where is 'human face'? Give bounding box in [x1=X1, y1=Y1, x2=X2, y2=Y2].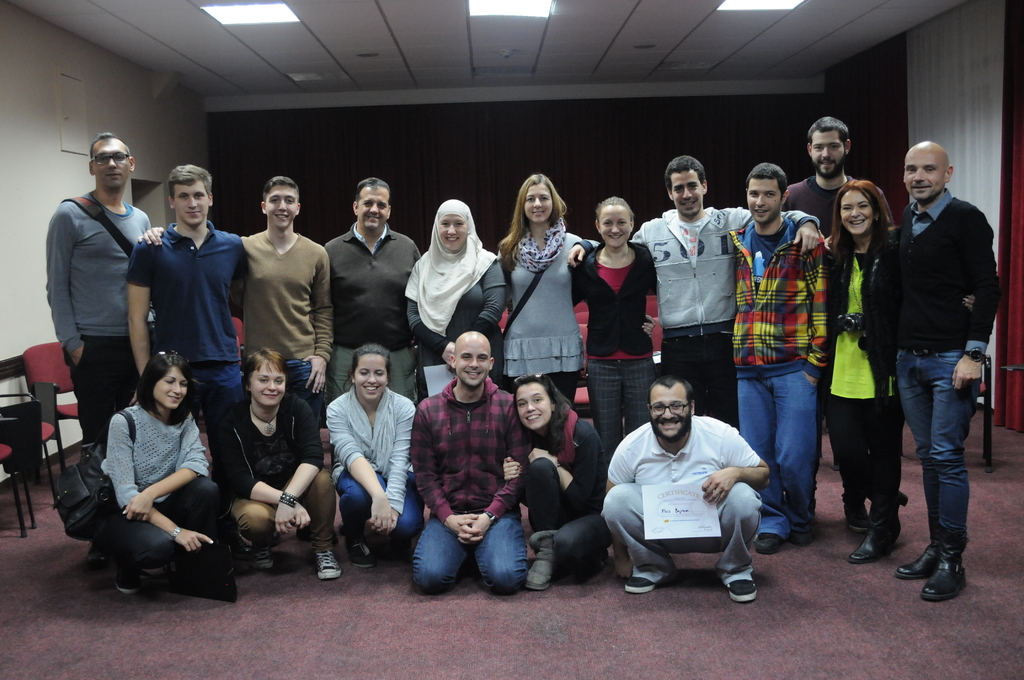
[x1=902, y1=150, x2=942, y2=200].
